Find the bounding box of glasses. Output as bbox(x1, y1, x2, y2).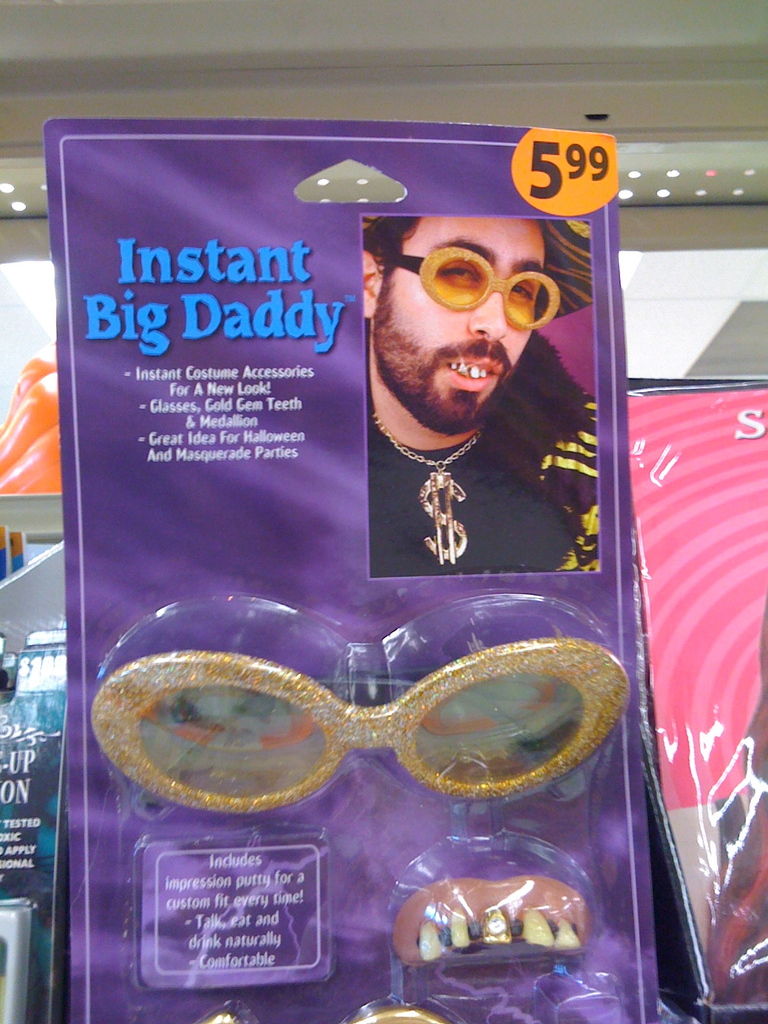
bbox(84, 650, 635, 816).
